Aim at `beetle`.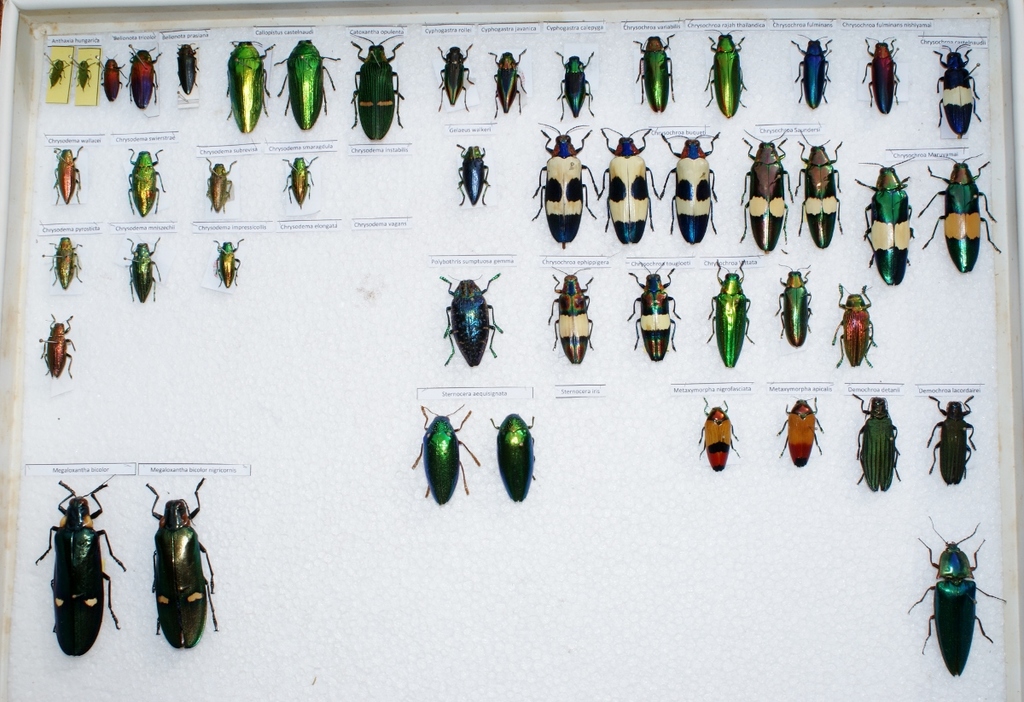
Aimed at 706 34 747 113.
